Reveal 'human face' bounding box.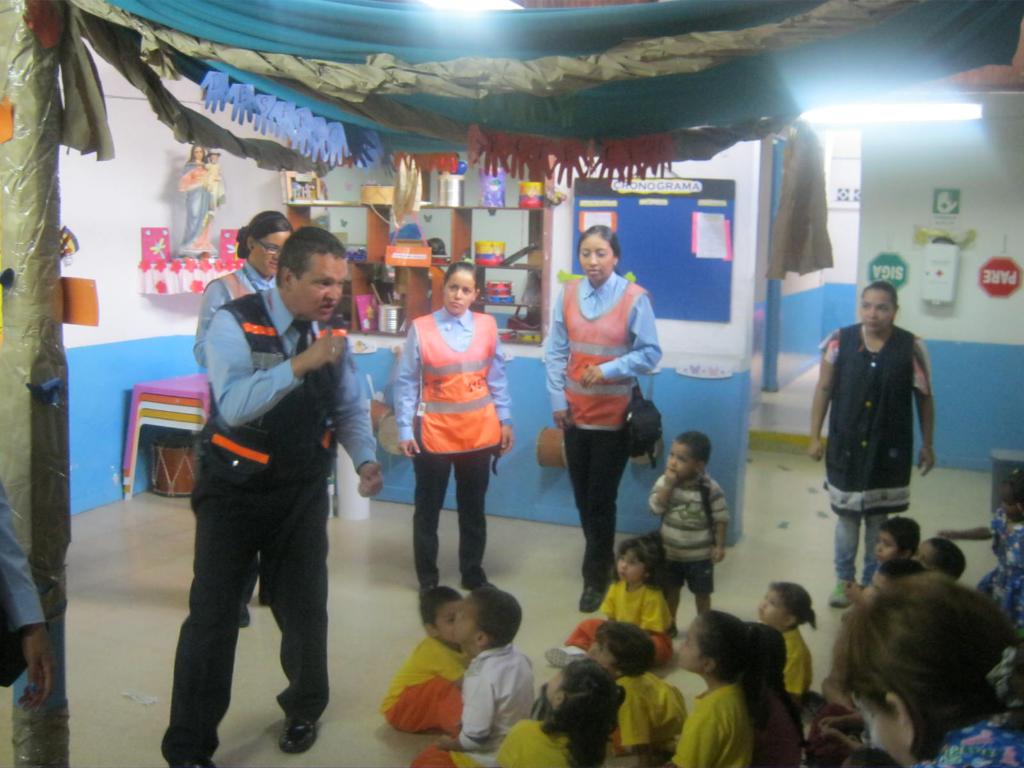
Revealed: [left=292, top=261, right=348, bottom=322].
